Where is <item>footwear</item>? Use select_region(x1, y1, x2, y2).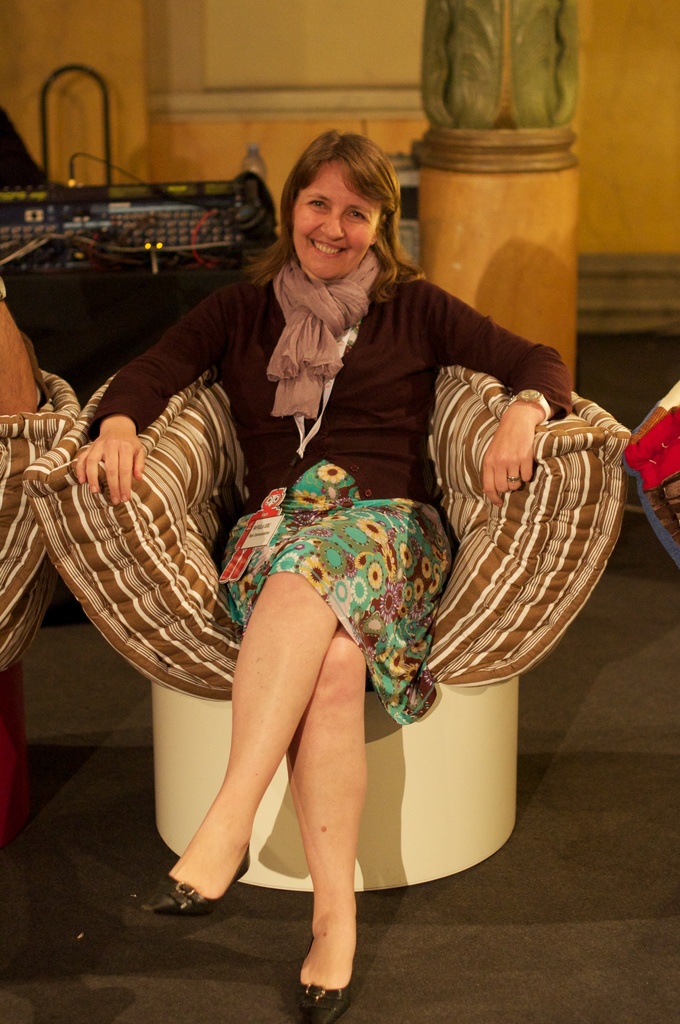
select_region(140, 849, 252, 914).
